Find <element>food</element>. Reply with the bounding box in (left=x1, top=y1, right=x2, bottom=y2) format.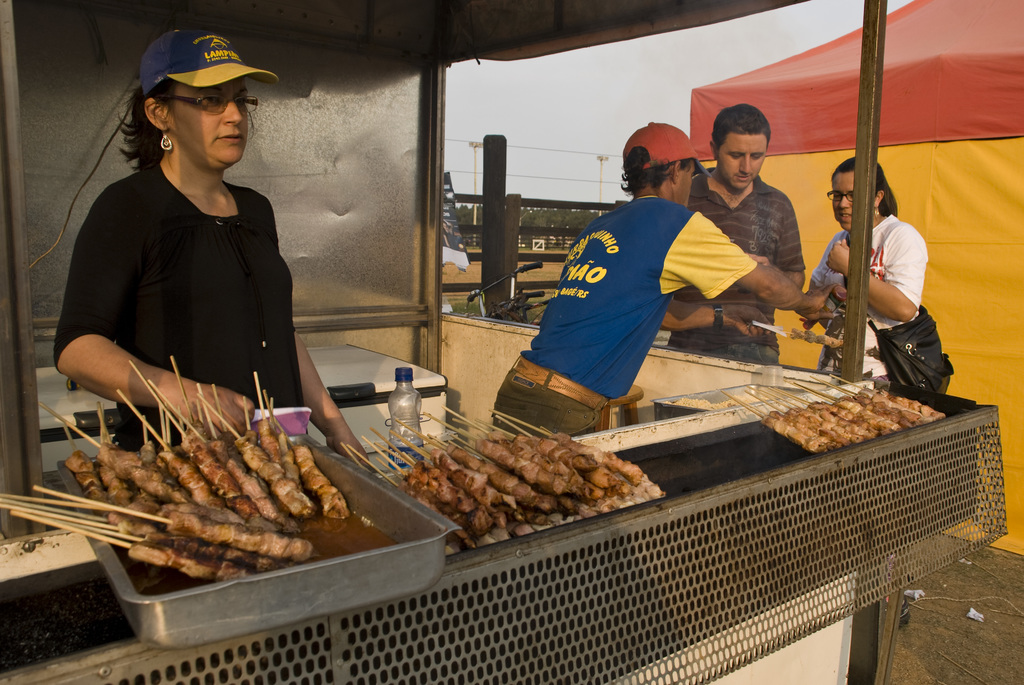
(left=800, top=285, right=851, bottom=329).
